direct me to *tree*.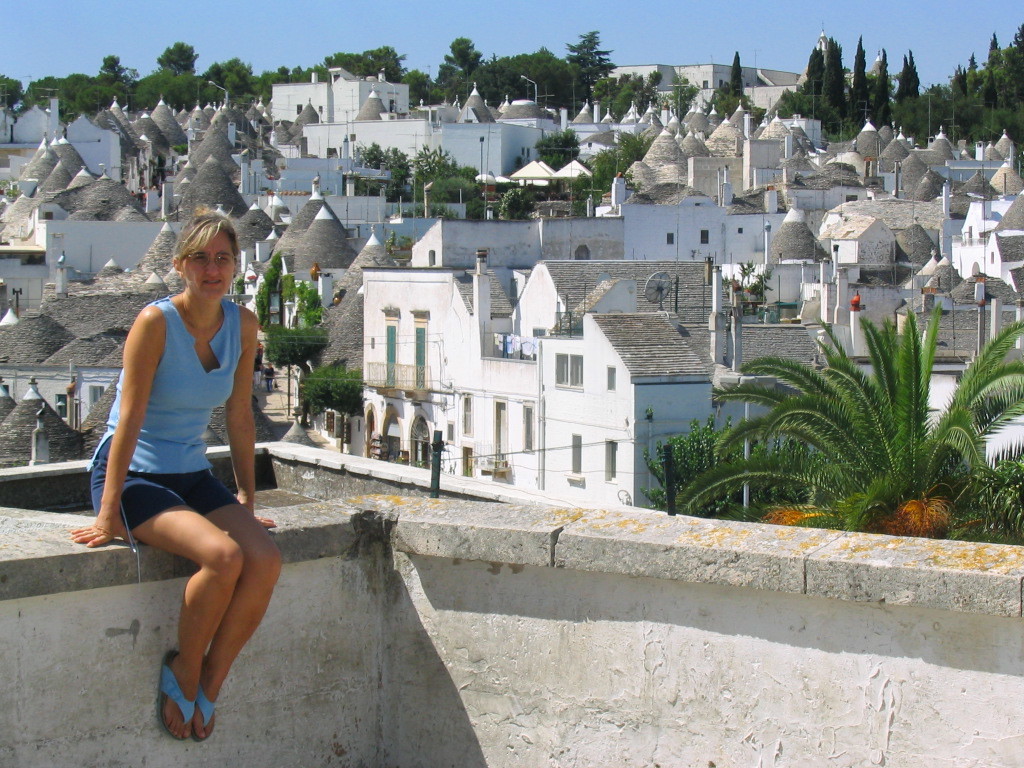
Direction: pyautogui.locateOnScreen(661, 76, 701, 125).
